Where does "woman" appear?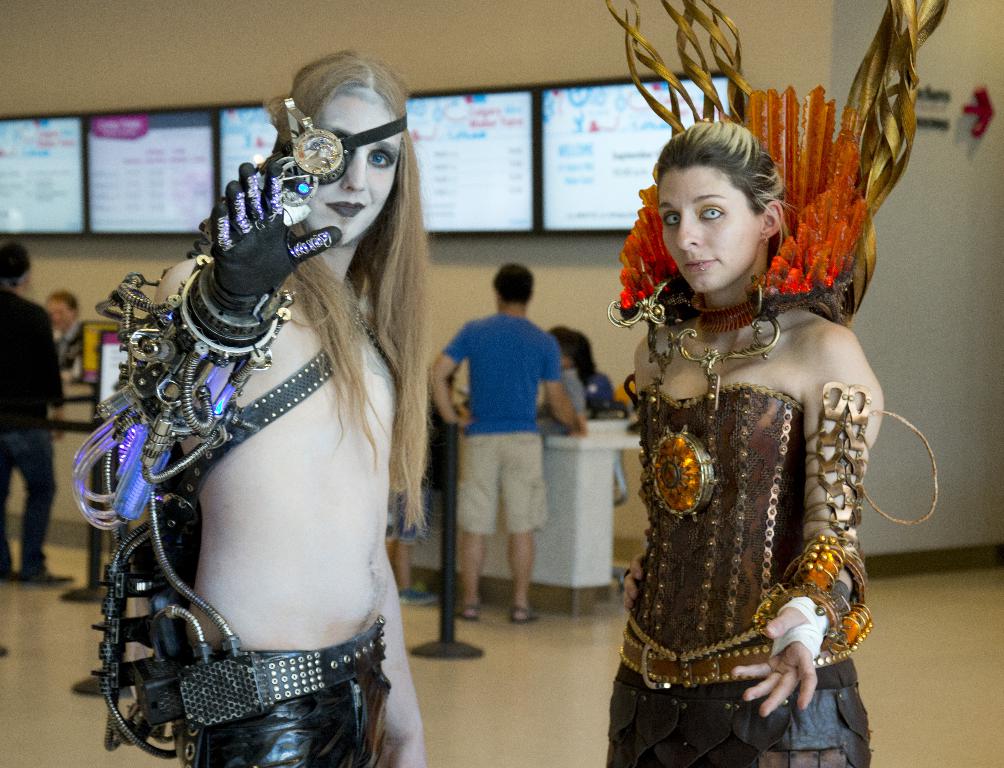
Appears at bbox=(139, 50, 427, 767).
